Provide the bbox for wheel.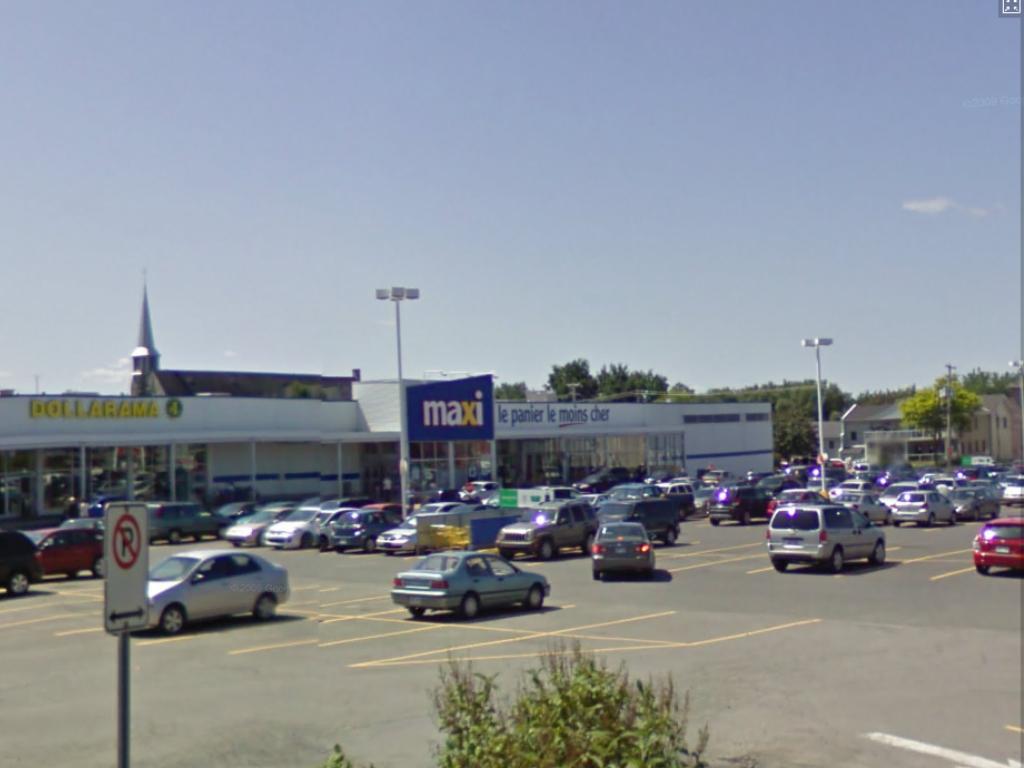
Rect(499, 551, 515, 559).
